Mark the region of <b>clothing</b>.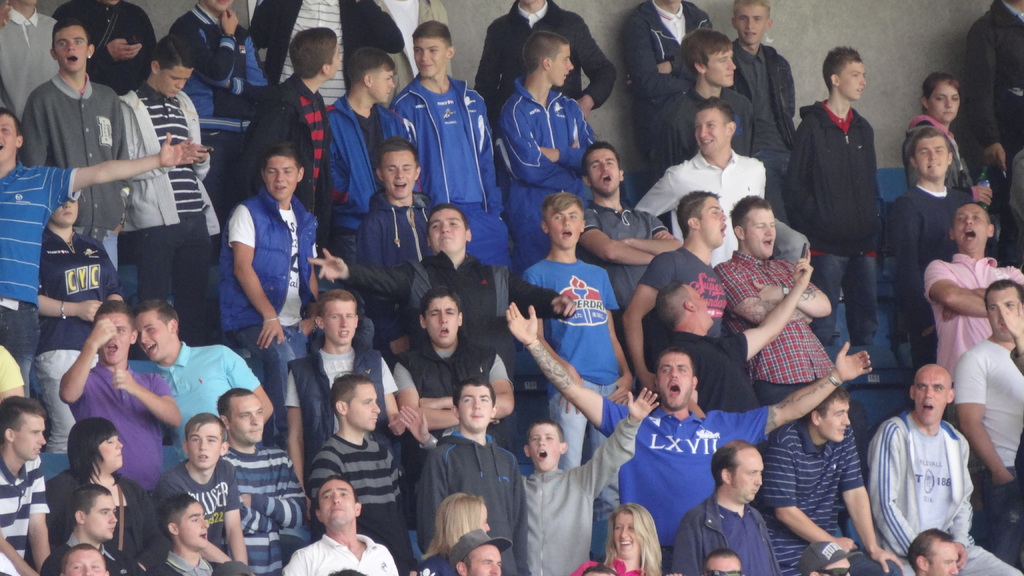
Region: pyautogui.locateOnScreen(287, 538, 394, 575).
